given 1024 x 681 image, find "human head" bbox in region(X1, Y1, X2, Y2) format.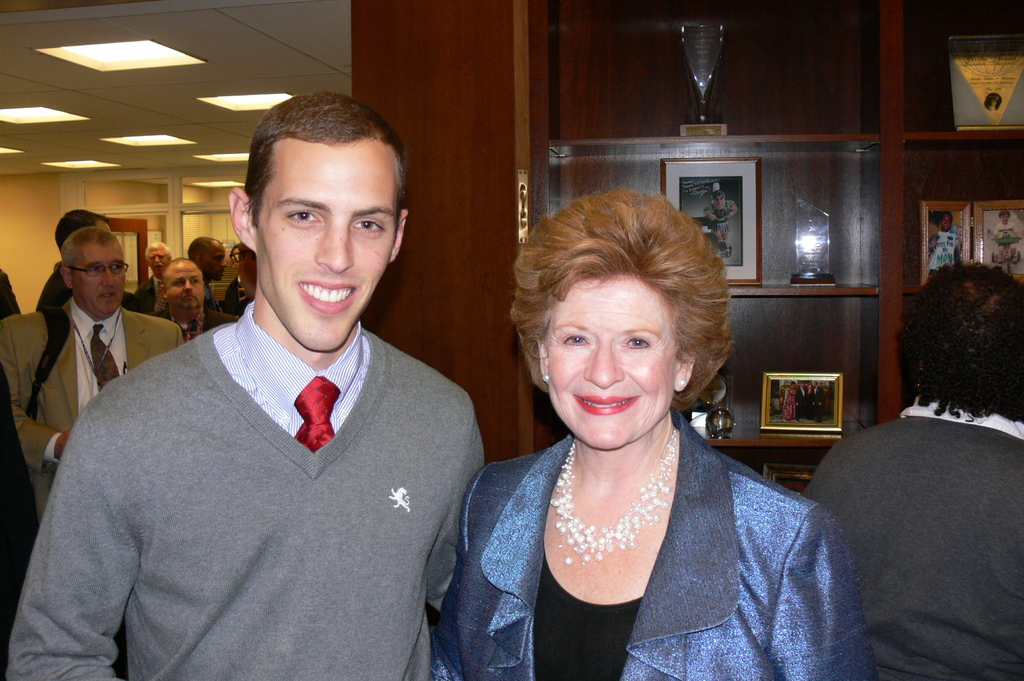
region(60, 229, 126, 316).
